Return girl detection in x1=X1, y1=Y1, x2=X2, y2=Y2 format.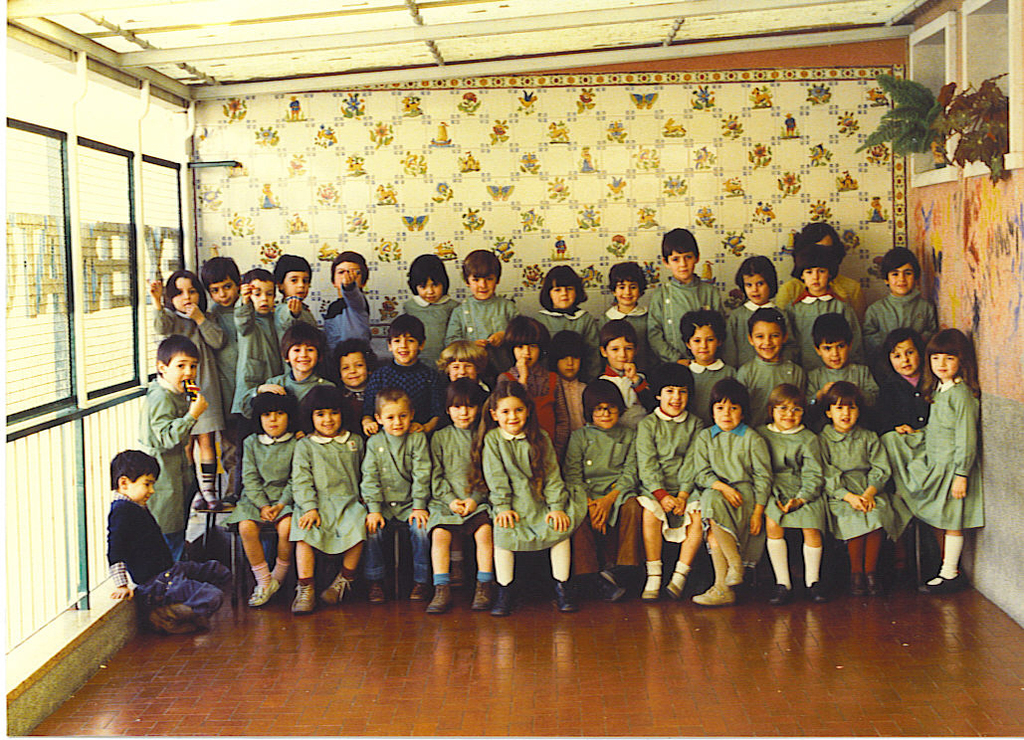
x1=886, y1=327, x2=992, y2=605.
